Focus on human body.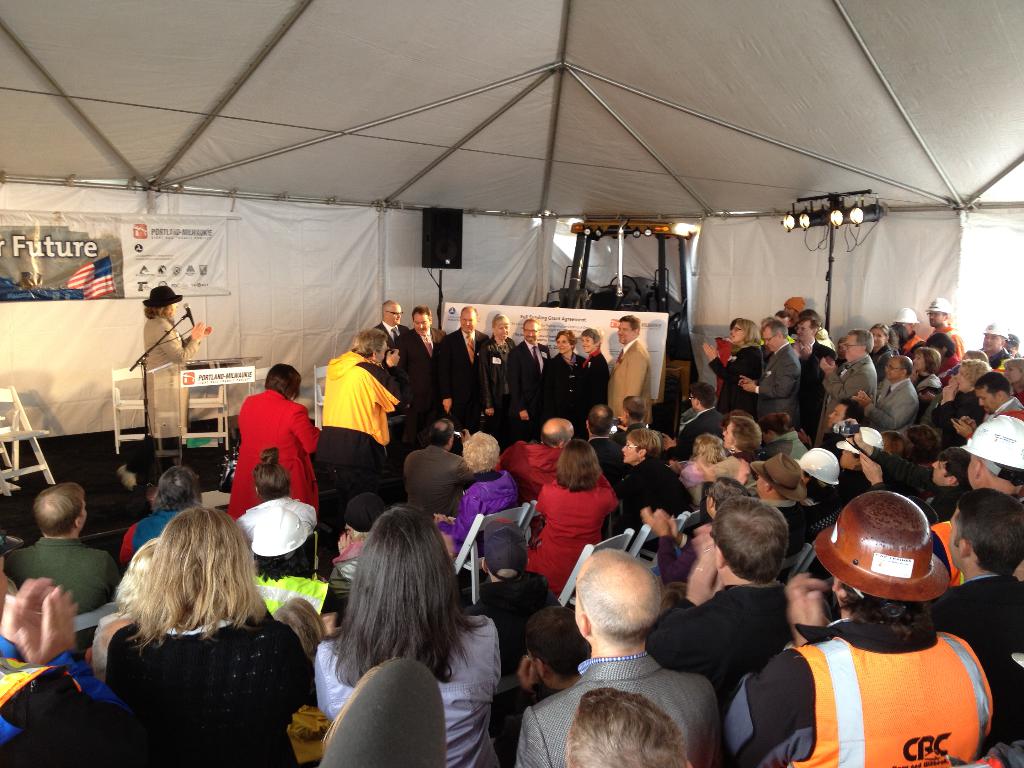
Focused at {"x1": 648, "y1": 547, "x2": 800, "y2": 701}.
